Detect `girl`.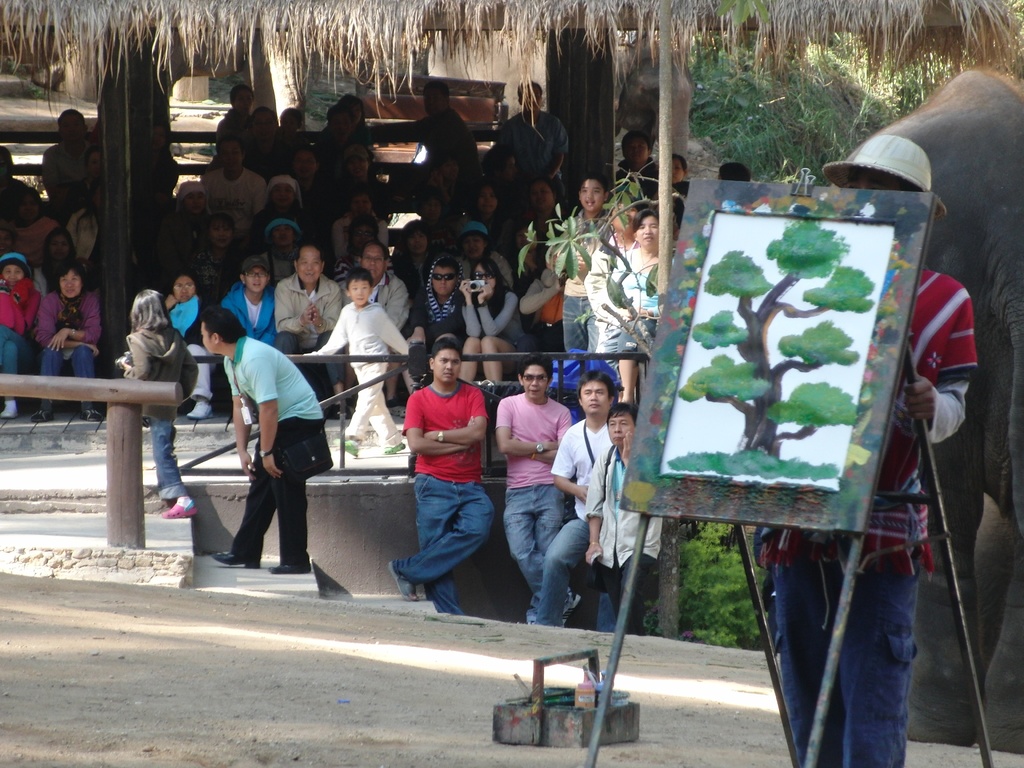
Detected at locate(121, 286, 199, 519).
